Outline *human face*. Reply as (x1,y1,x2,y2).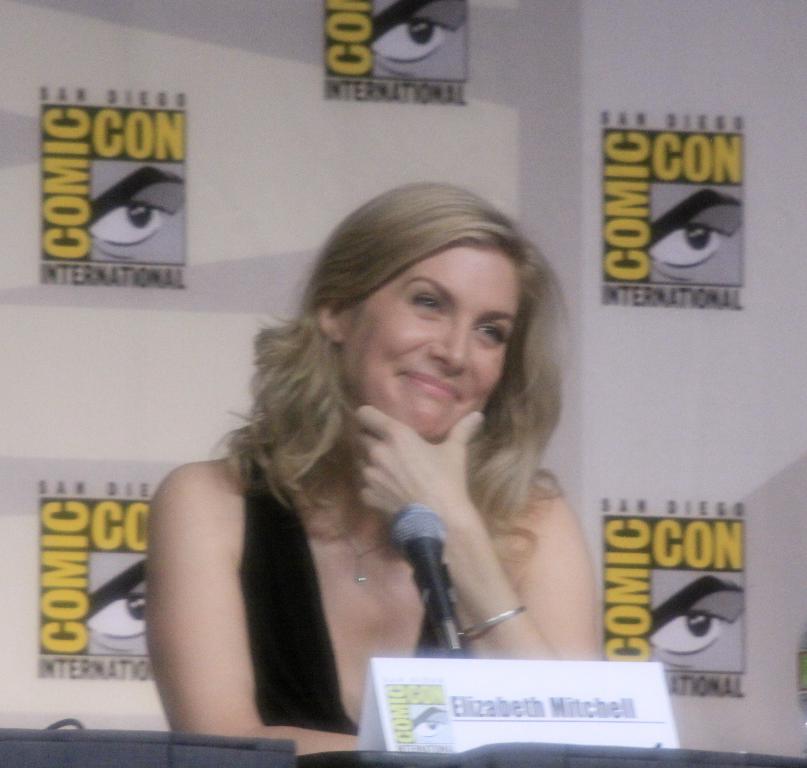
(411,704,450,745).
